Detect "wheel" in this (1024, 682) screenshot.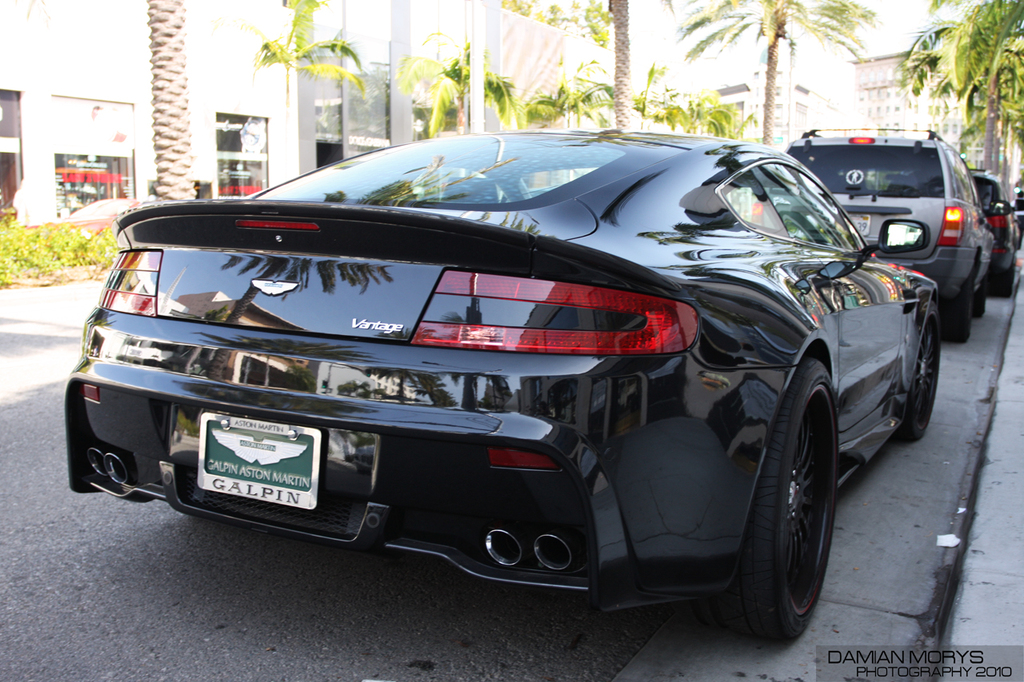
Detection: left=974, top=280, right=992, bottom=325.
